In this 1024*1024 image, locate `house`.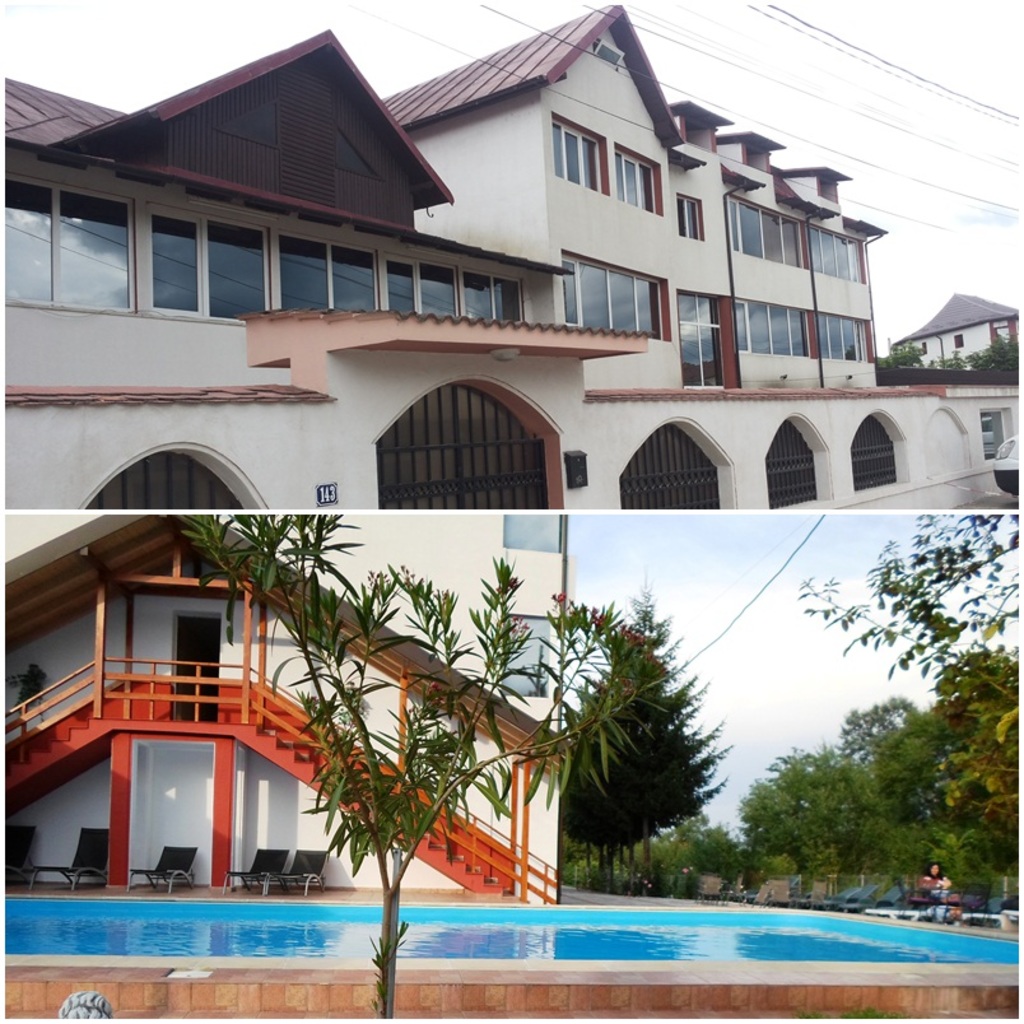
Bounding box: (3,517,567,912).
